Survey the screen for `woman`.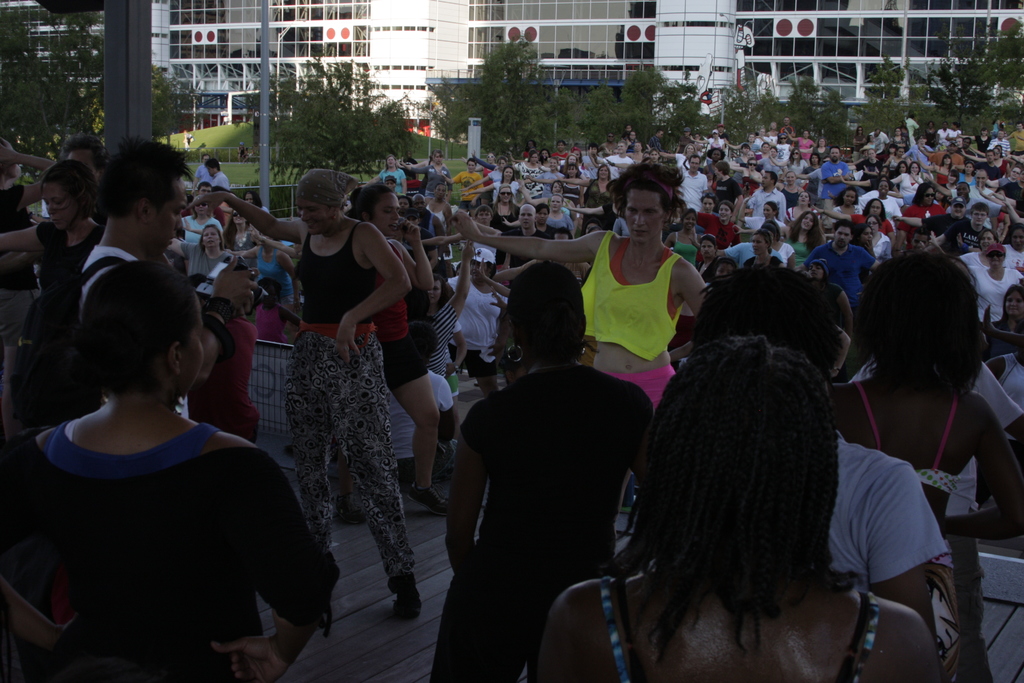
Survey found: (x1=793, y1=192, x2=819, y2=205).
